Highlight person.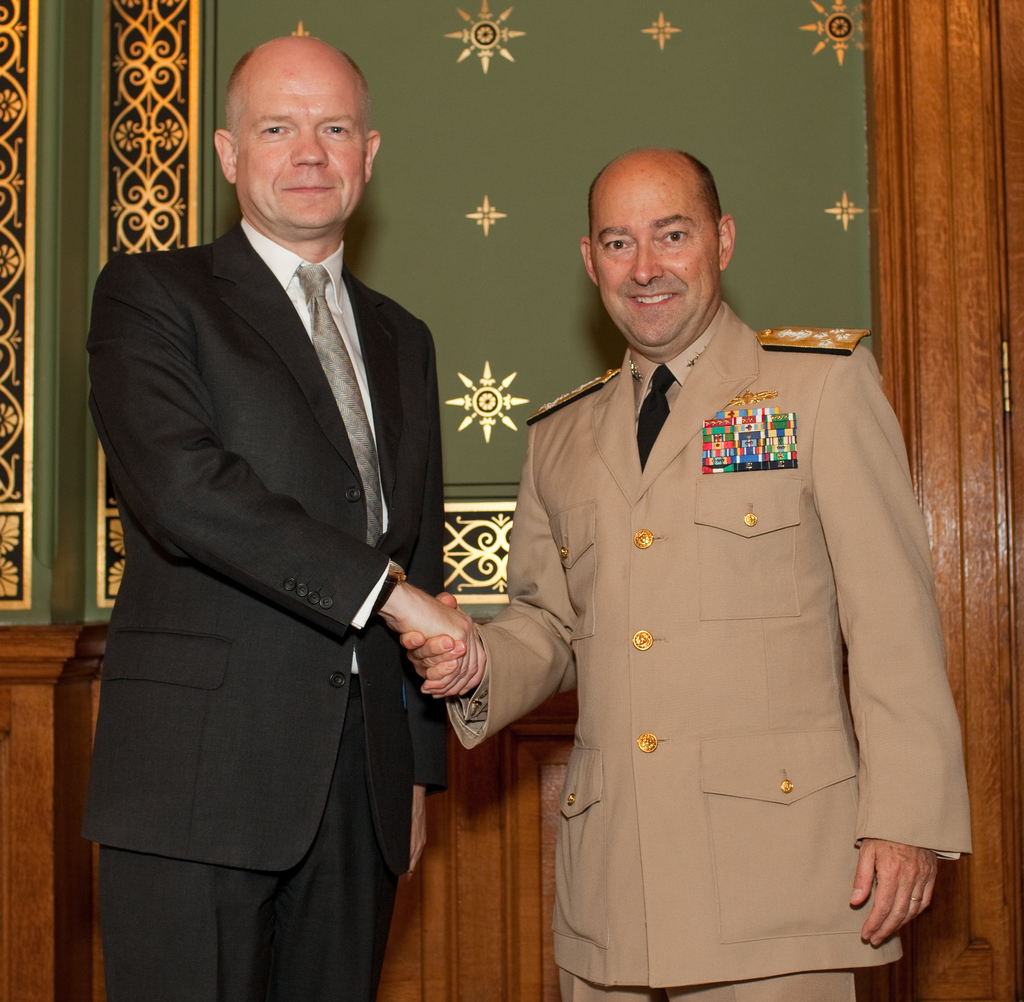
Highlighted region: box=[400, 153, 970, 1001].
